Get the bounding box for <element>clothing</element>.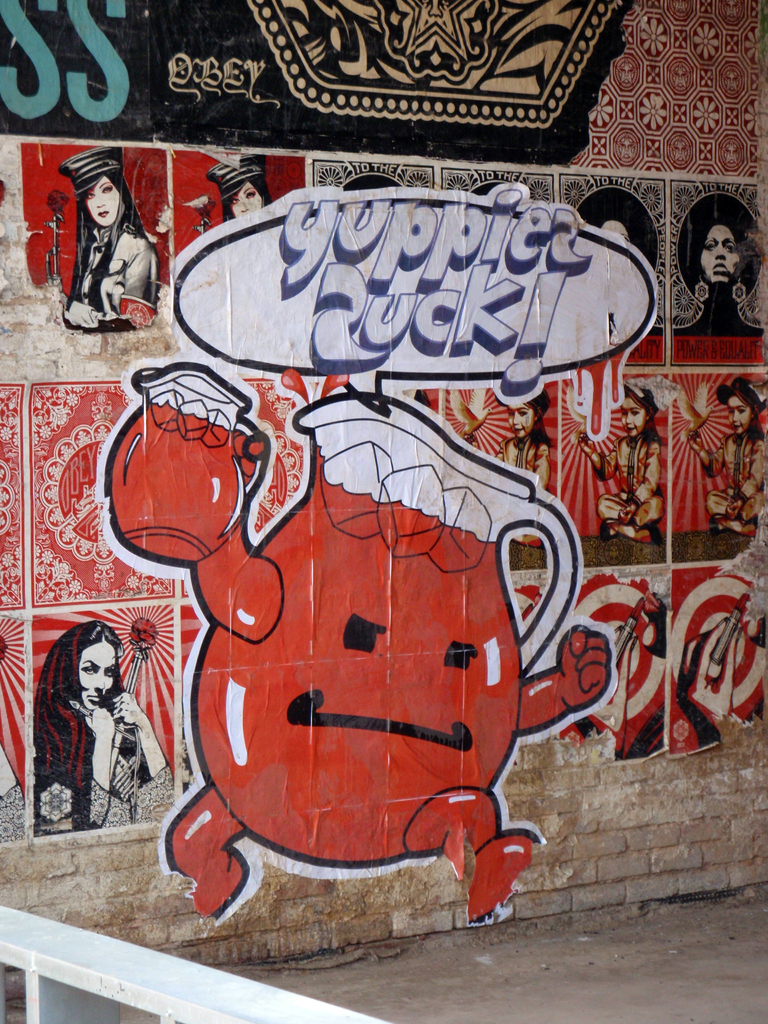
pyautogui.locateOnScreen(41, 625, 158, 830).
